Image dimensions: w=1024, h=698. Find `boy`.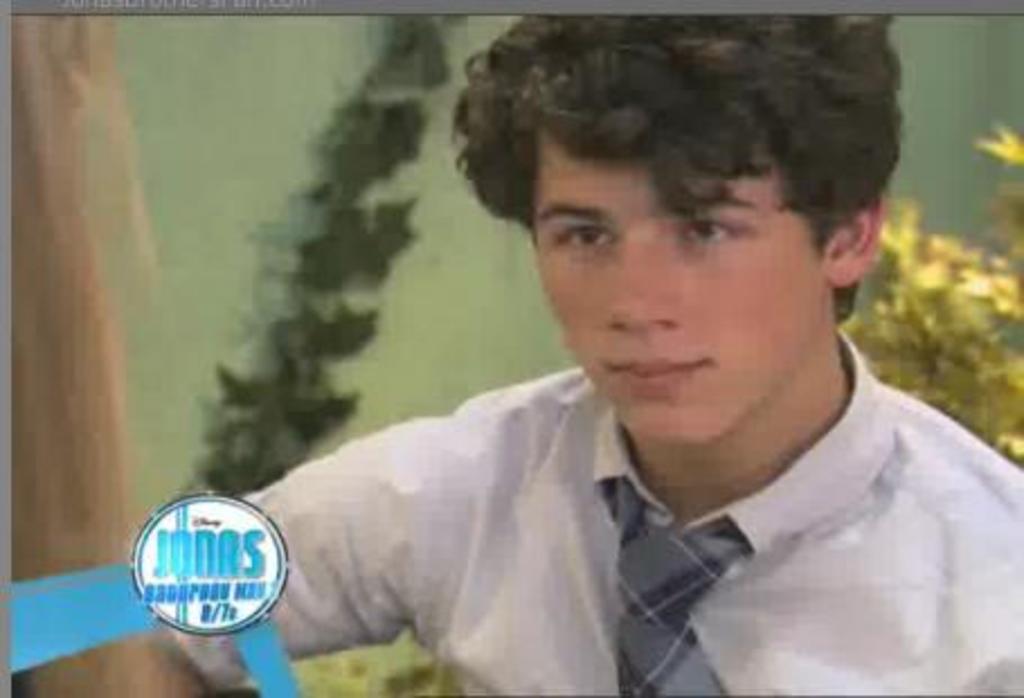
257, 2, 997, 697.
